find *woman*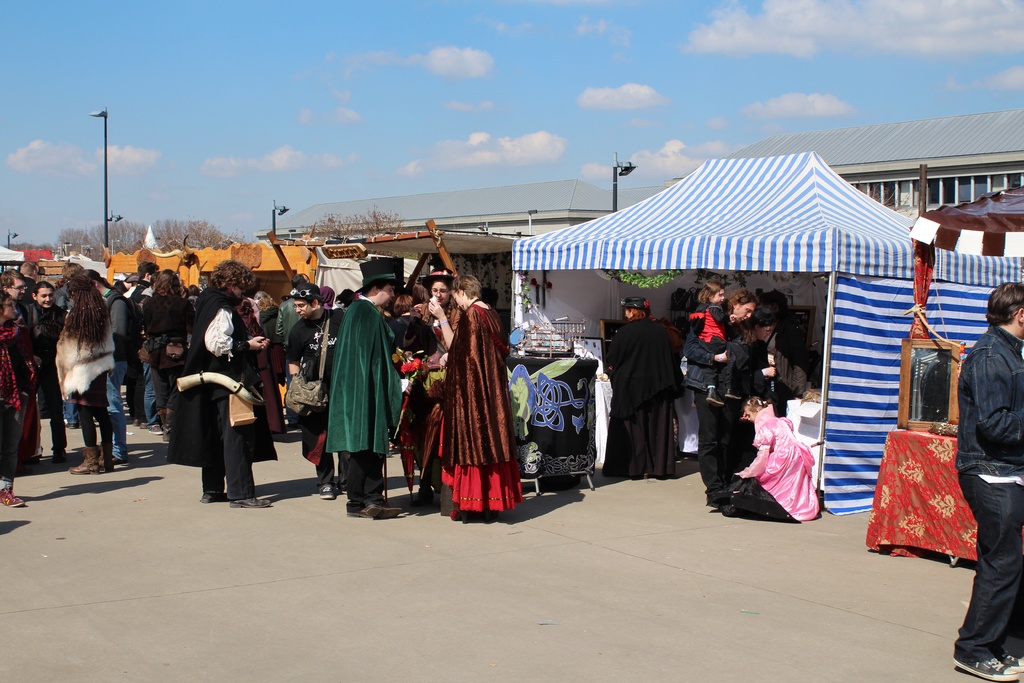
[438,270,527,523]
